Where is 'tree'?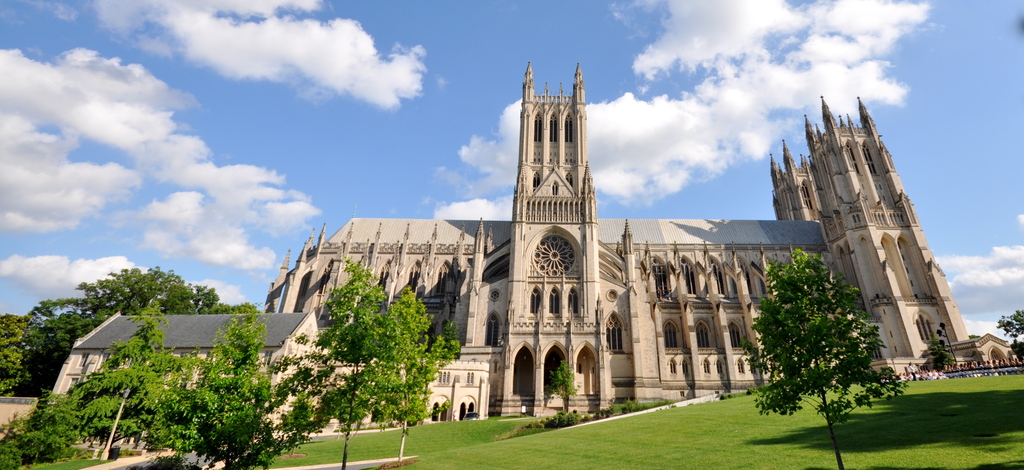
locate(757, 241, 895, 432).
